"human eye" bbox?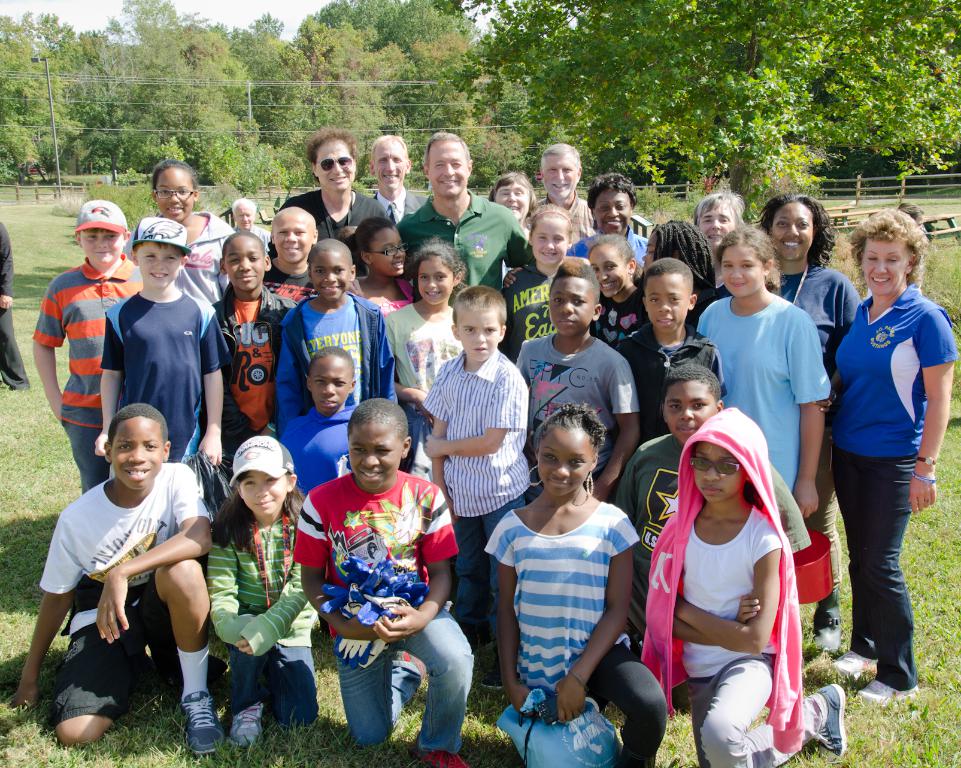
[616,201,625,209]
